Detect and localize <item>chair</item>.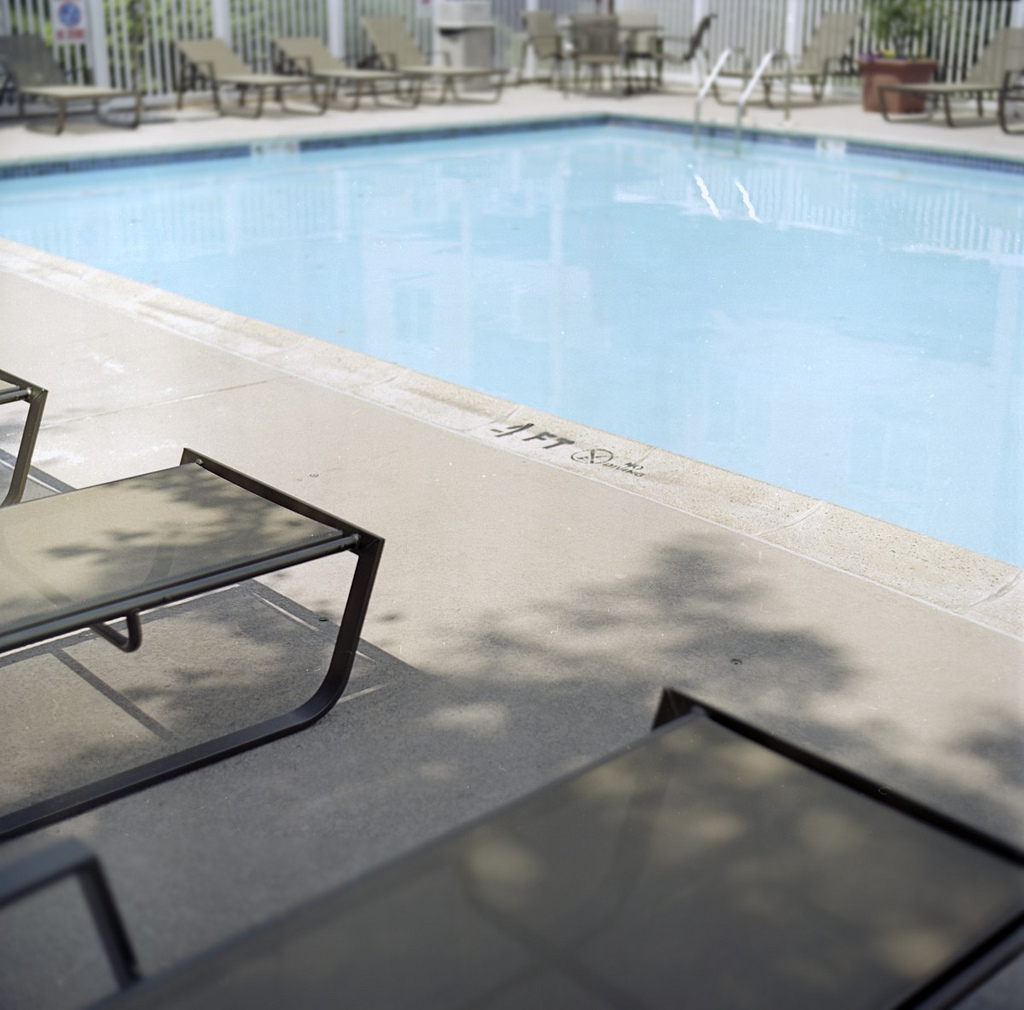
Localized at [x1=0, y1=35, x2=144, y2=133].
